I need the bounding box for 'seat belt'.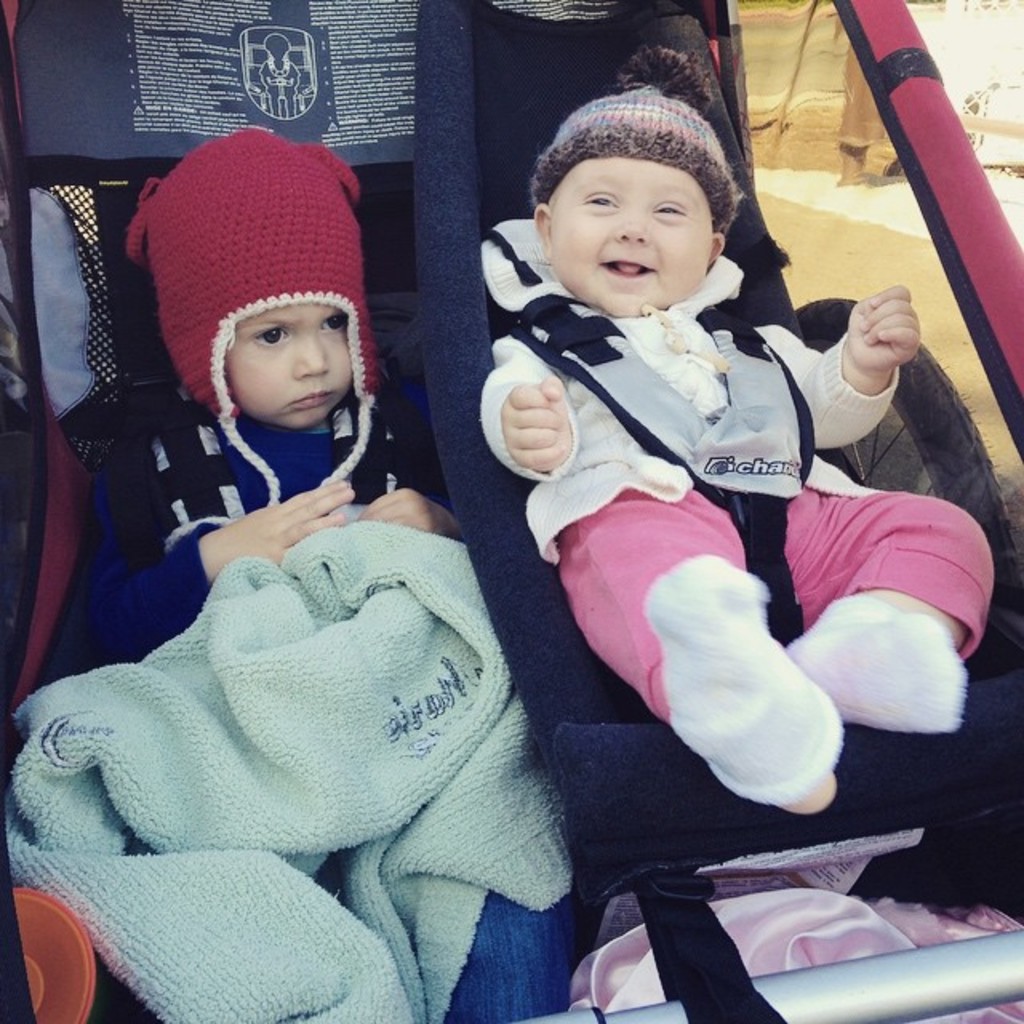
Here it is: 490 277 806 640.
